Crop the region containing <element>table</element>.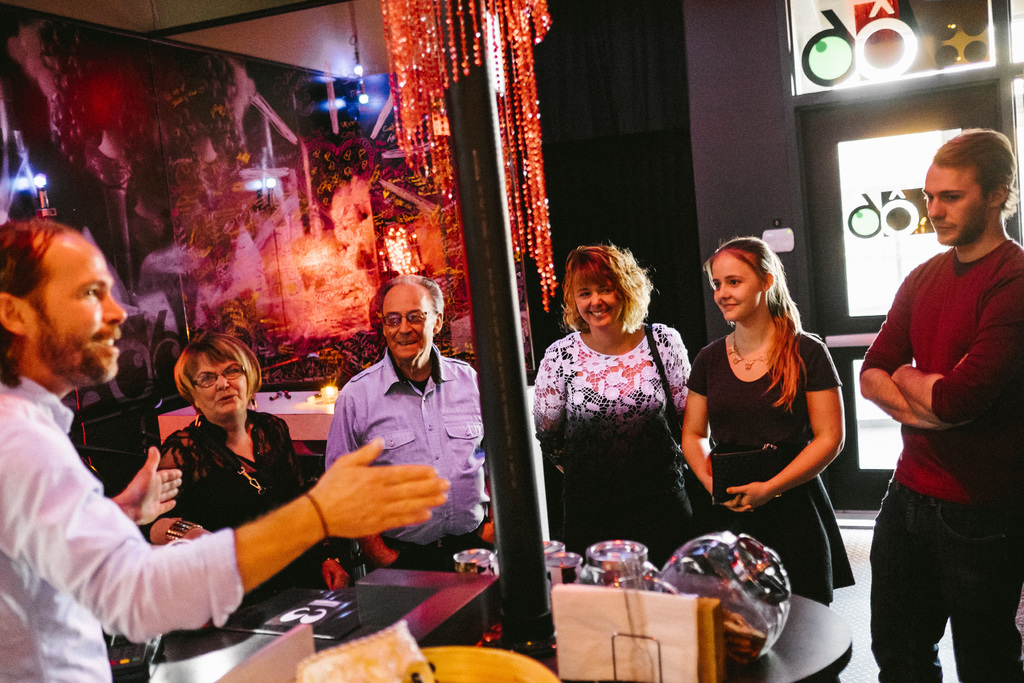
Crop region: left=153, top=388, right=344, bottom=441.
